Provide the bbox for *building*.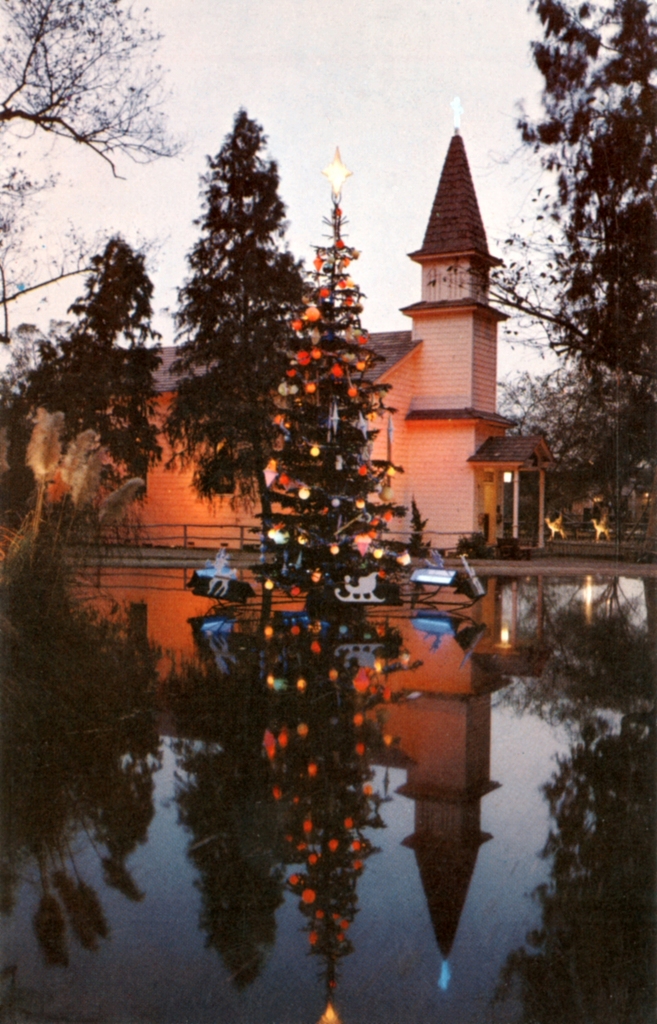
{"x1": 48, "y1": 127, "x2": 551, "y2": 550}.
